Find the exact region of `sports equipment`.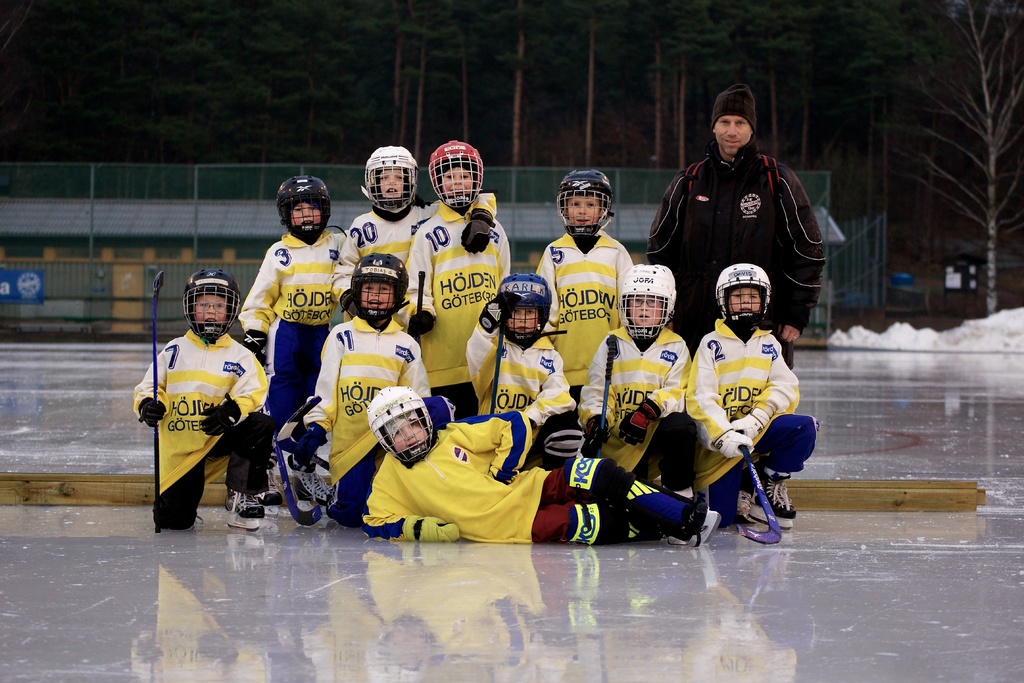
Exact region: bbox(728, 406, 772, 440).
